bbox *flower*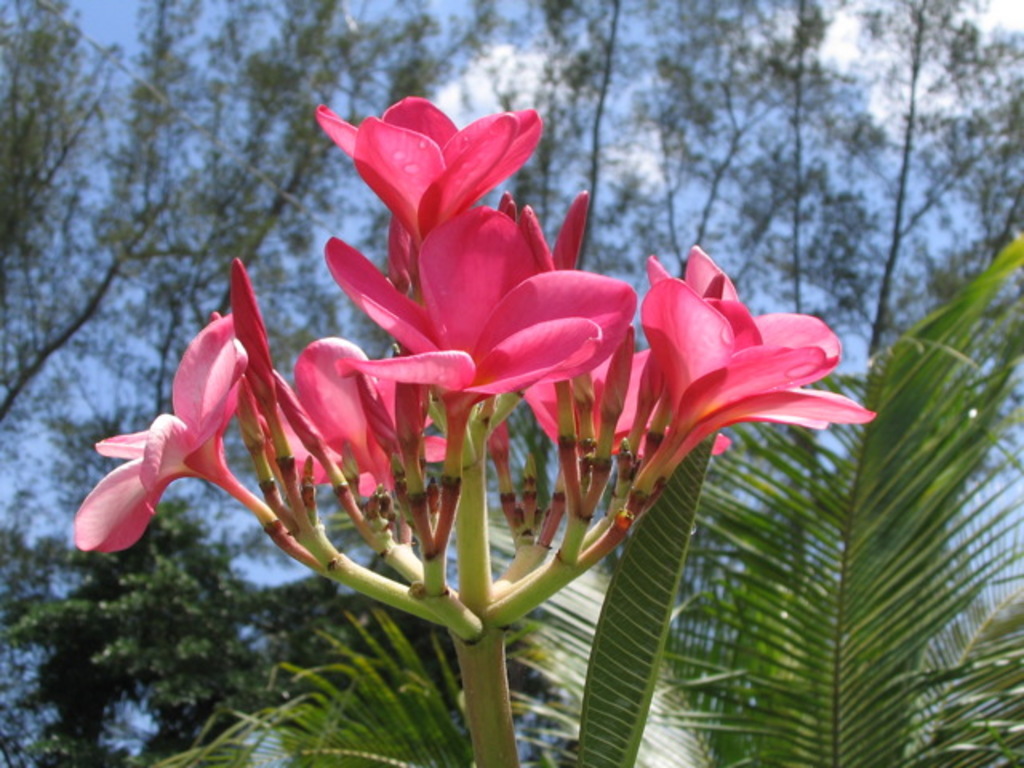
330,341,597,448
